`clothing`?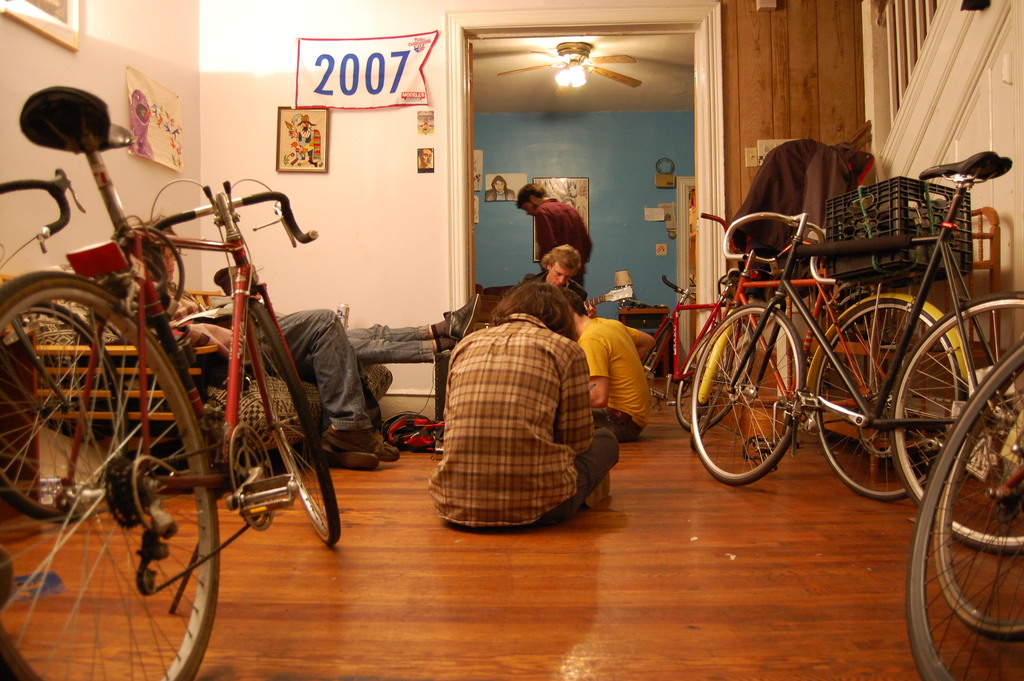
left=152, top=281, right=383, bottom=431
